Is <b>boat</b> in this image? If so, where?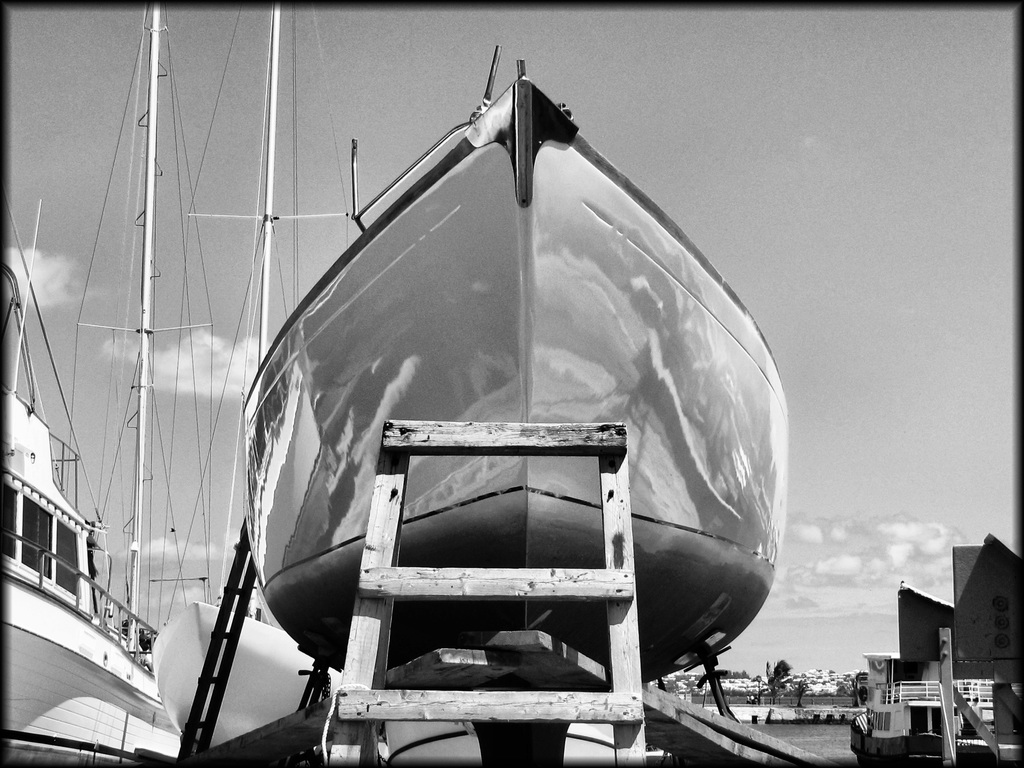
Yes, at [left=2, top=8, right=182, bottom=761].
